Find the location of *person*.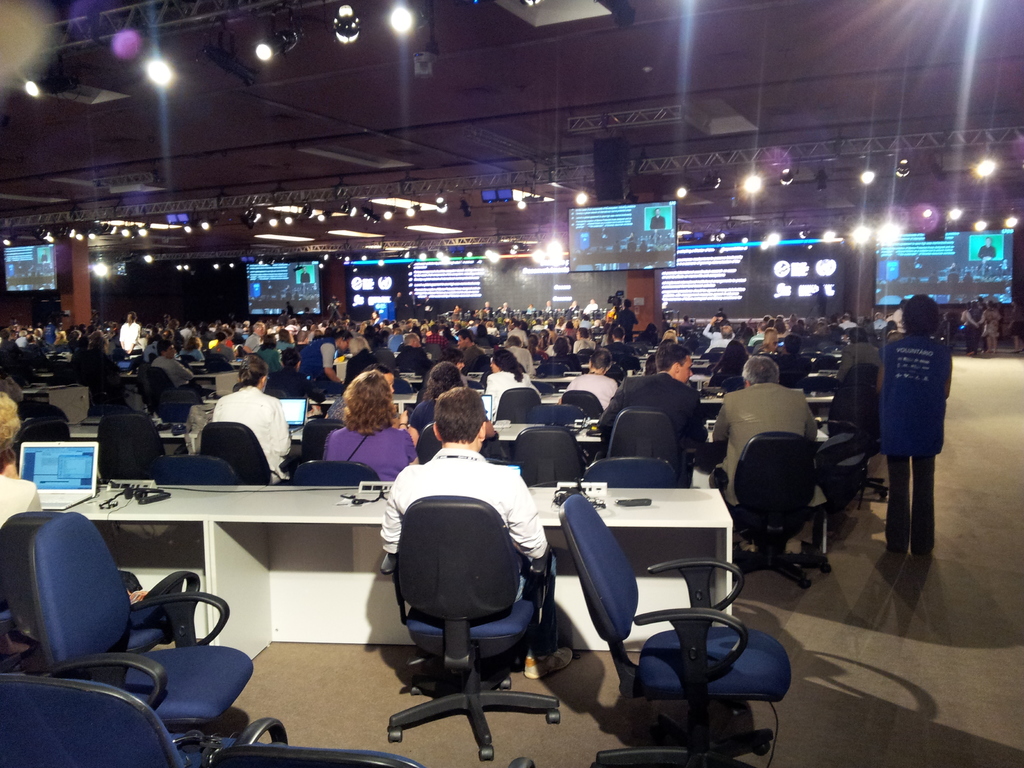
Location: pyautogui.locateOnScreen(874, 296, 953, 556).
